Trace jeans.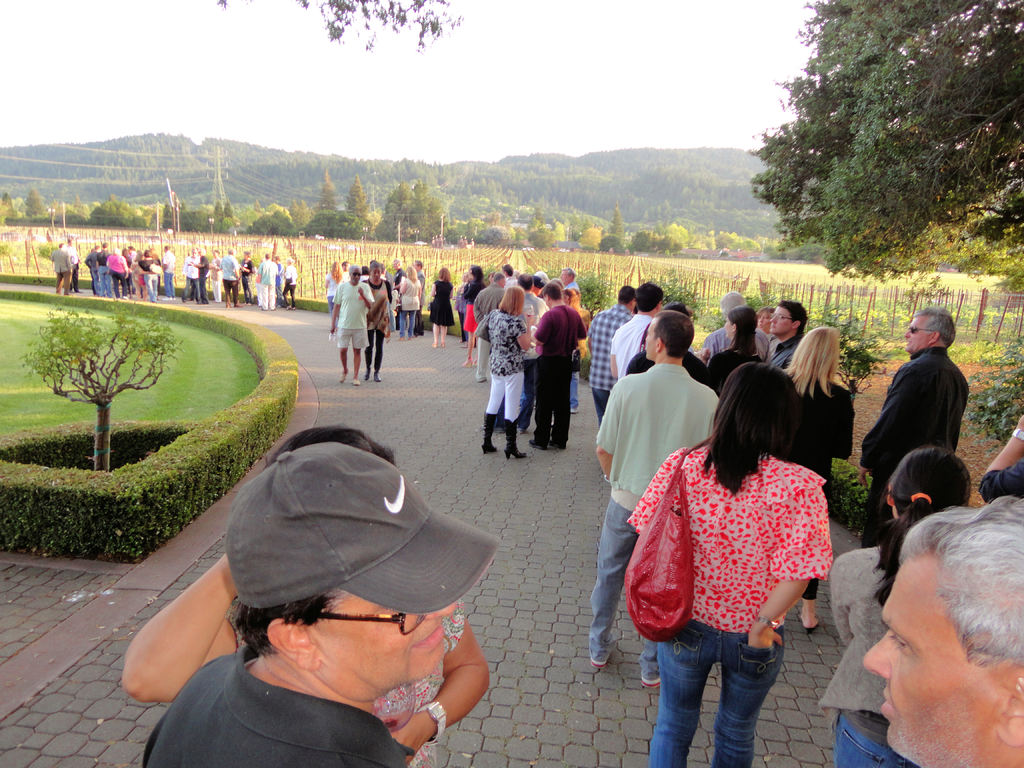
Traced to locate(97, 270, 112, 292).
